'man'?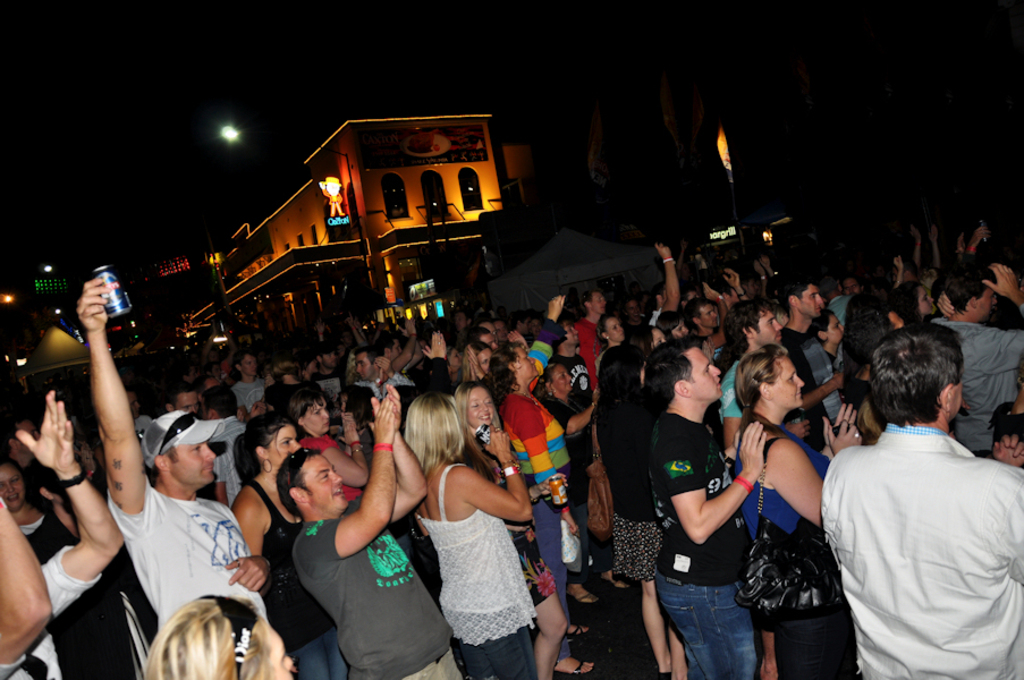
BBox(781, 277, 843, 419)
